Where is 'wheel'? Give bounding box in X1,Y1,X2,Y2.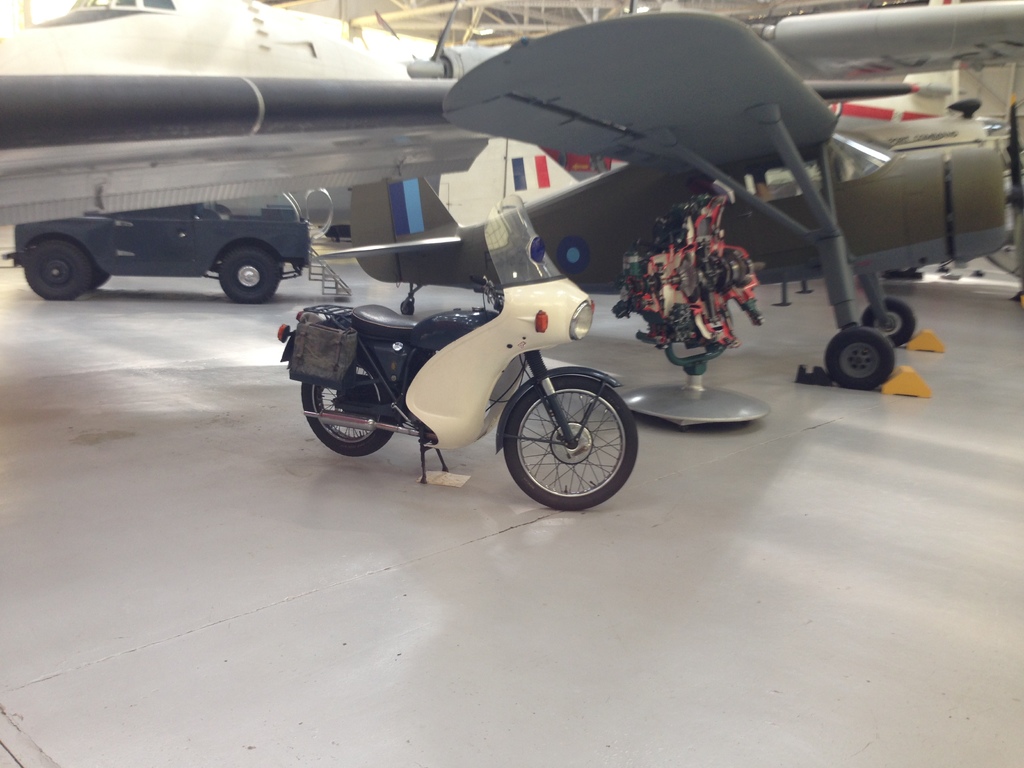
824,320,899,382.
